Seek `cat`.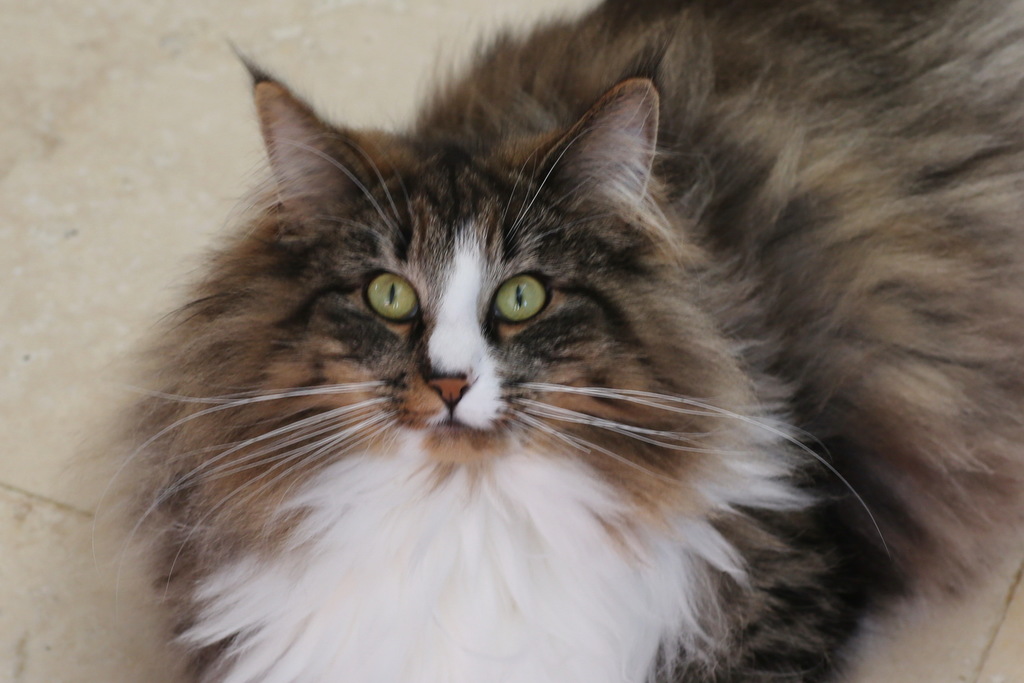
box(88, 1, 1023, 682).
